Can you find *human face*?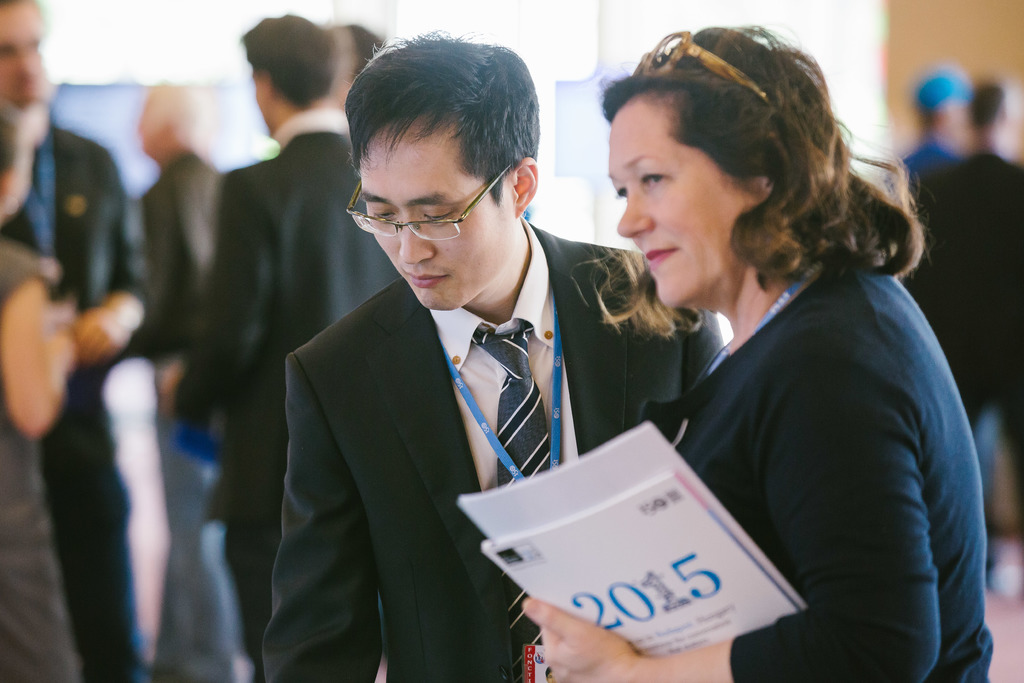
Yes, bounding box: [0,0,53,110].
